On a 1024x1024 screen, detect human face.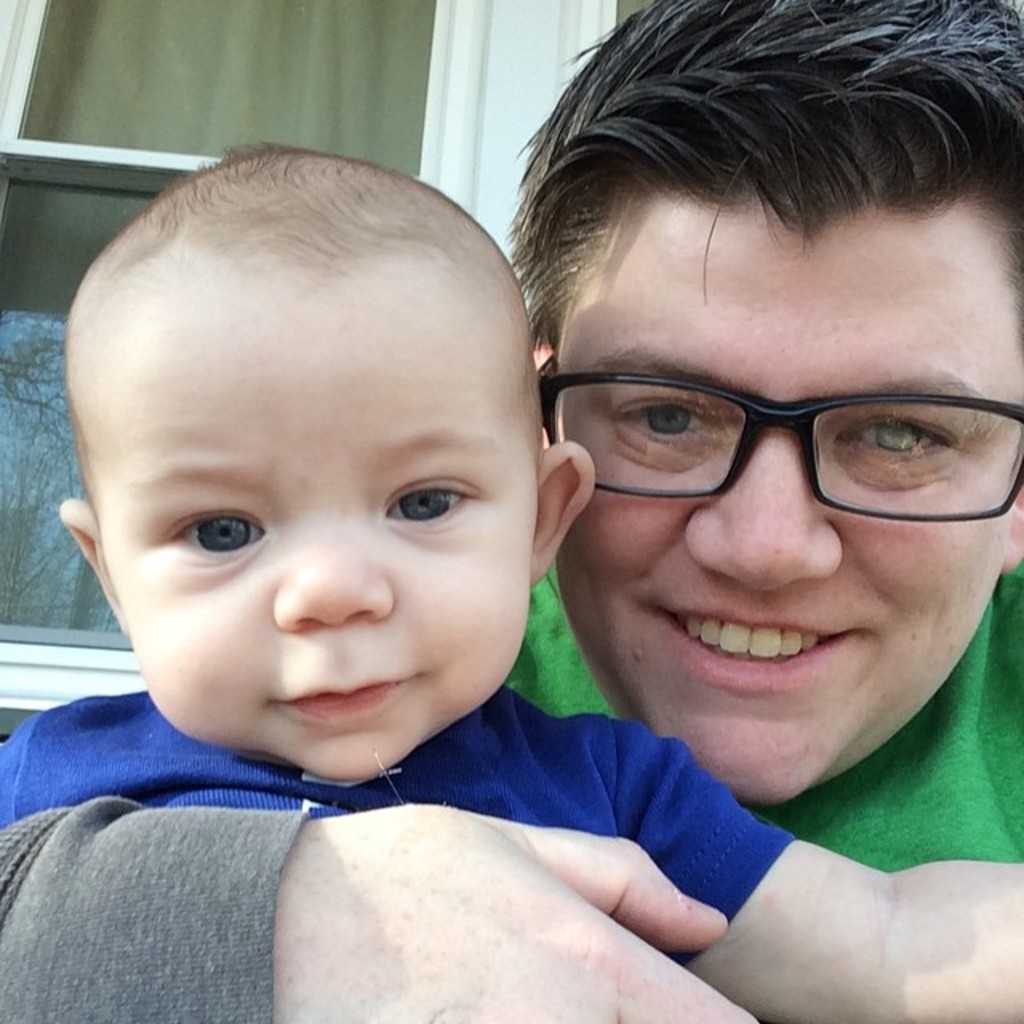
x1=78, y1=302, x2=533, y2=779.
